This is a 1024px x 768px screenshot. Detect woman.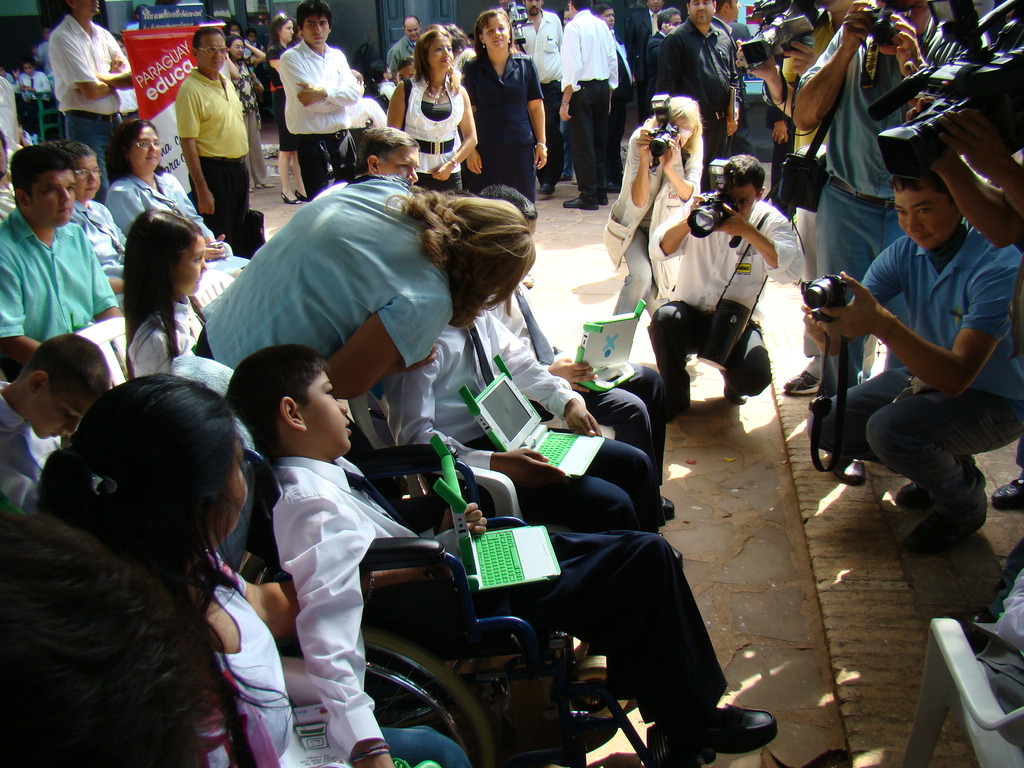
box=[221, 31, 273, 193].
